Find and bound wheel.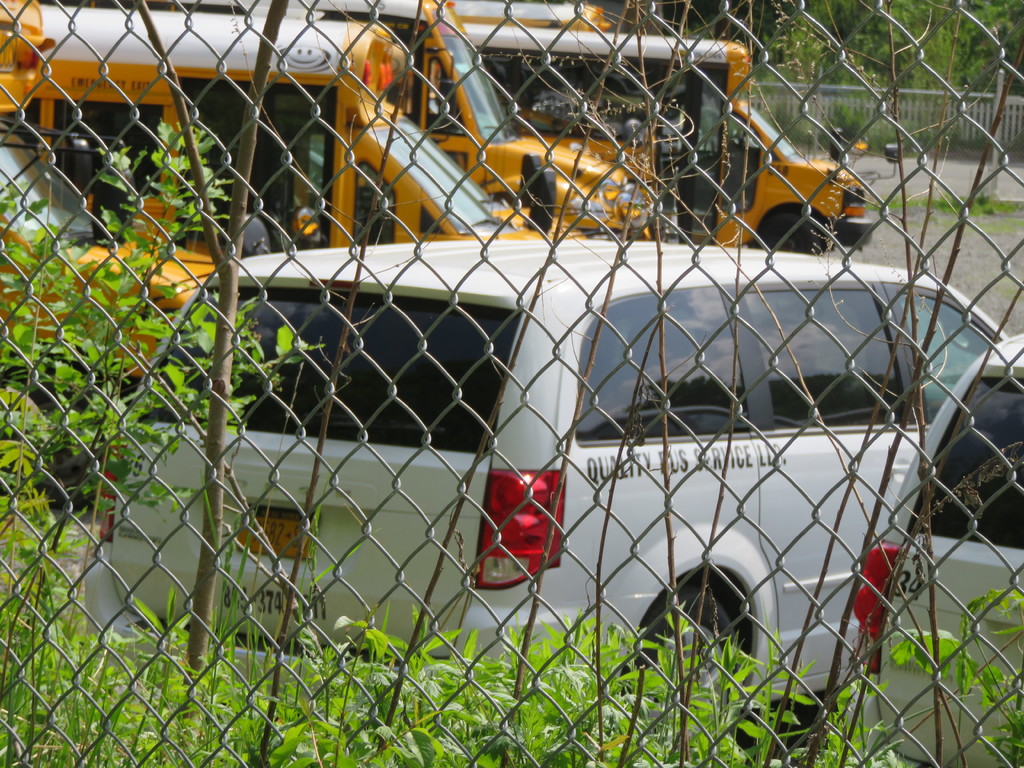
Bound: select_region(640, 583, 751, 689).
